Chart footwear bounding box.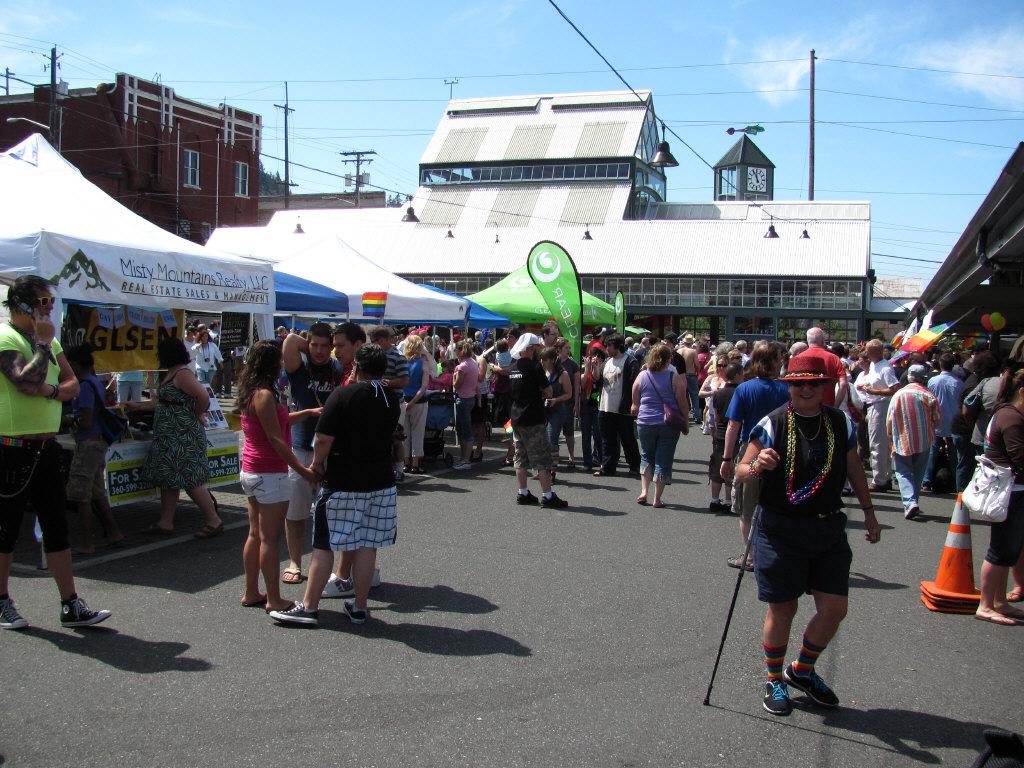
Charted: BBox(394, 463, 416, 485).
